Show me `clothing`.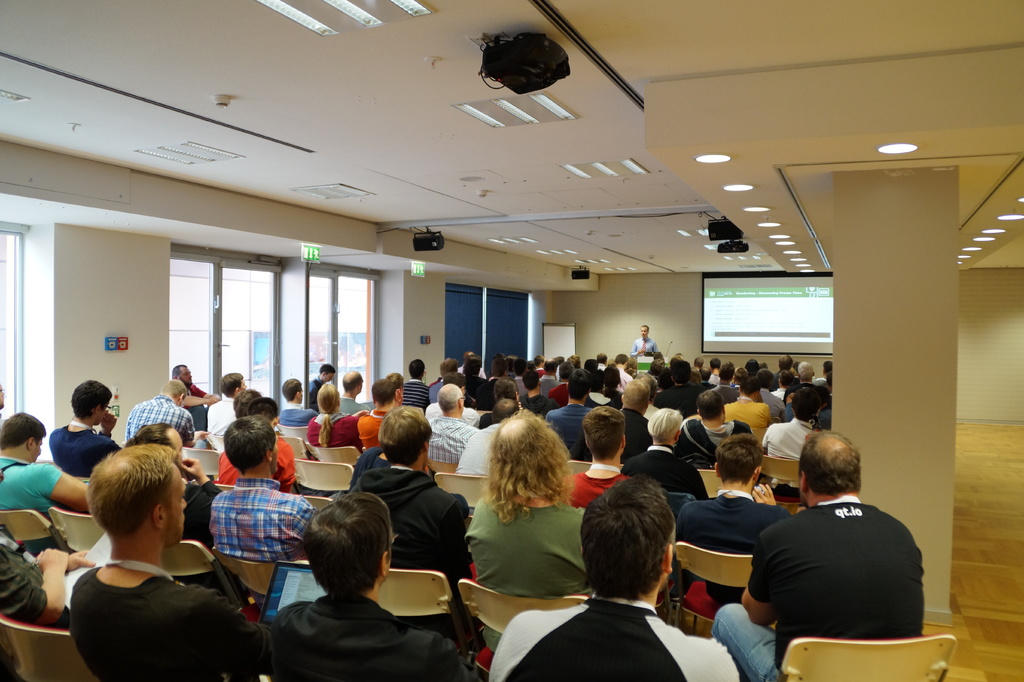
`clothing` is here: 631,336,660,355.
